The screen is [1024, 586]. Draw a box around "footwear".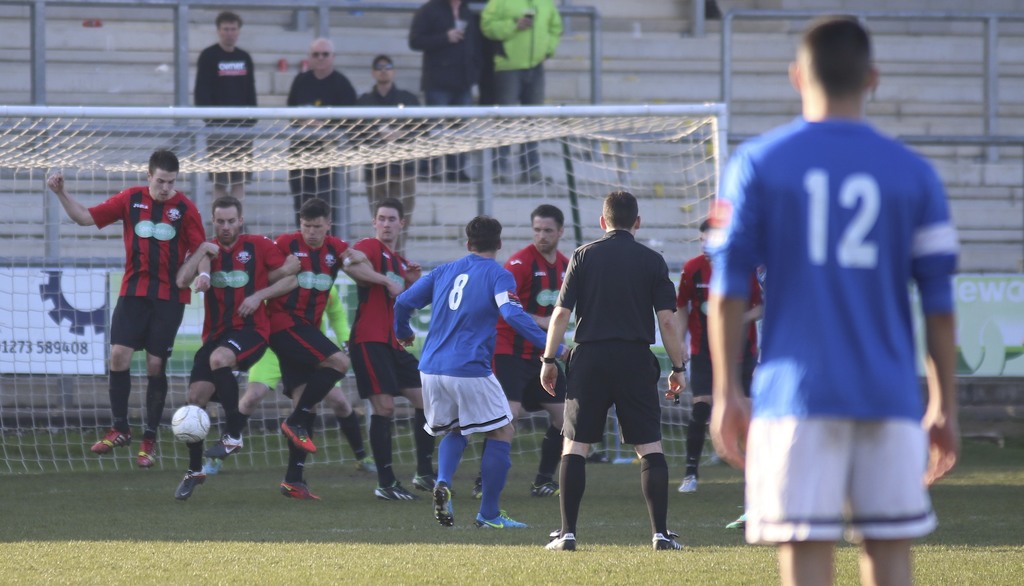
[90,428,127,455].
